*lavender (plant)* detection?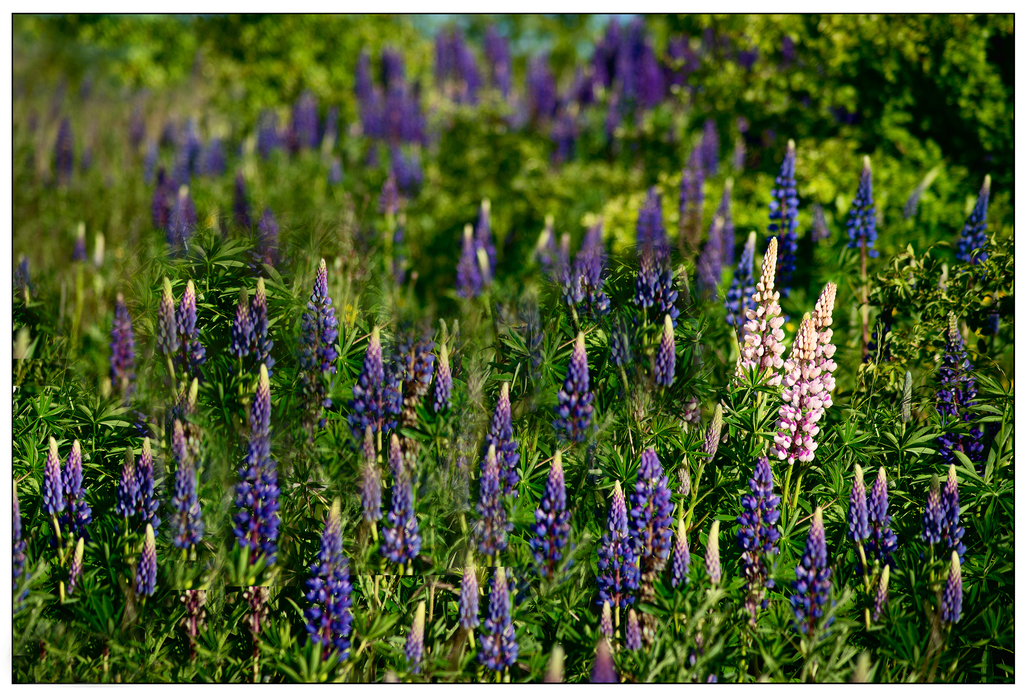
<bbox>398, 597, 428, 678</bbox>
